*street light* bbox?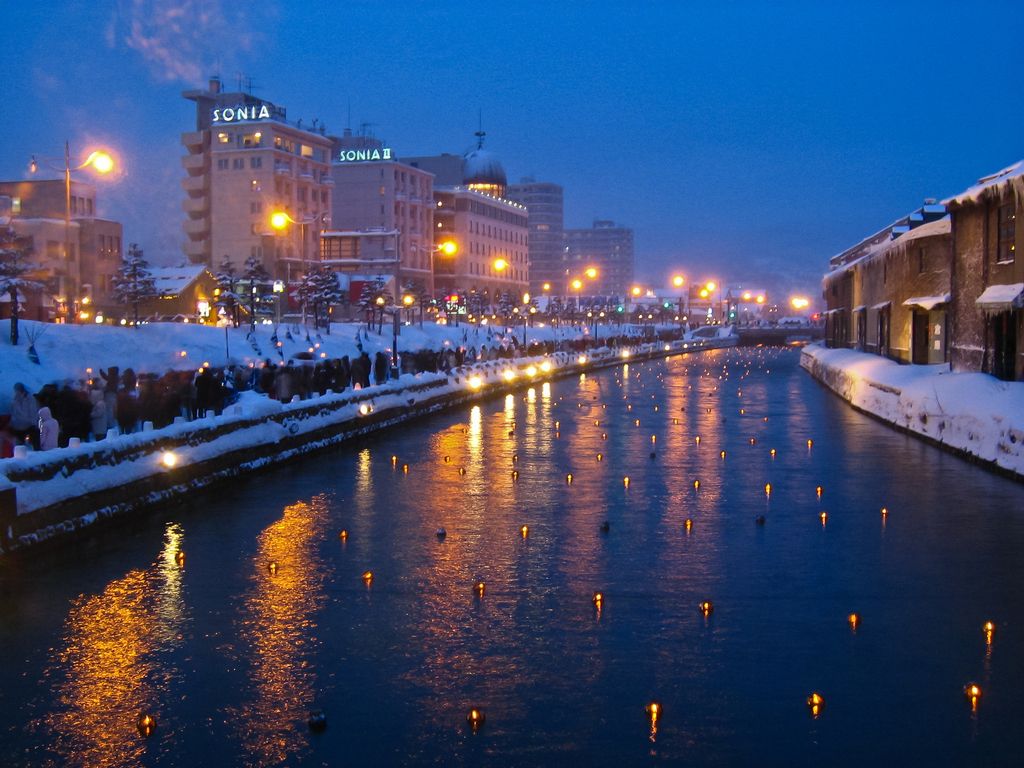
box=[269, 209, 337, 323]
